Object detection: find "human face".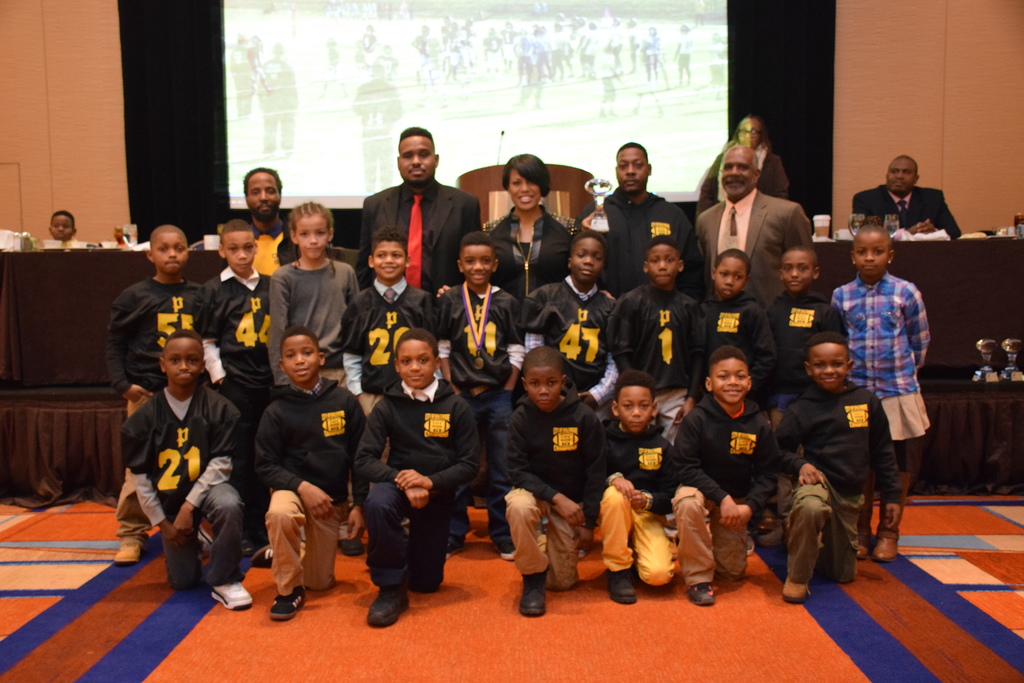
left=459, top=247, right=495, bottom=284.
